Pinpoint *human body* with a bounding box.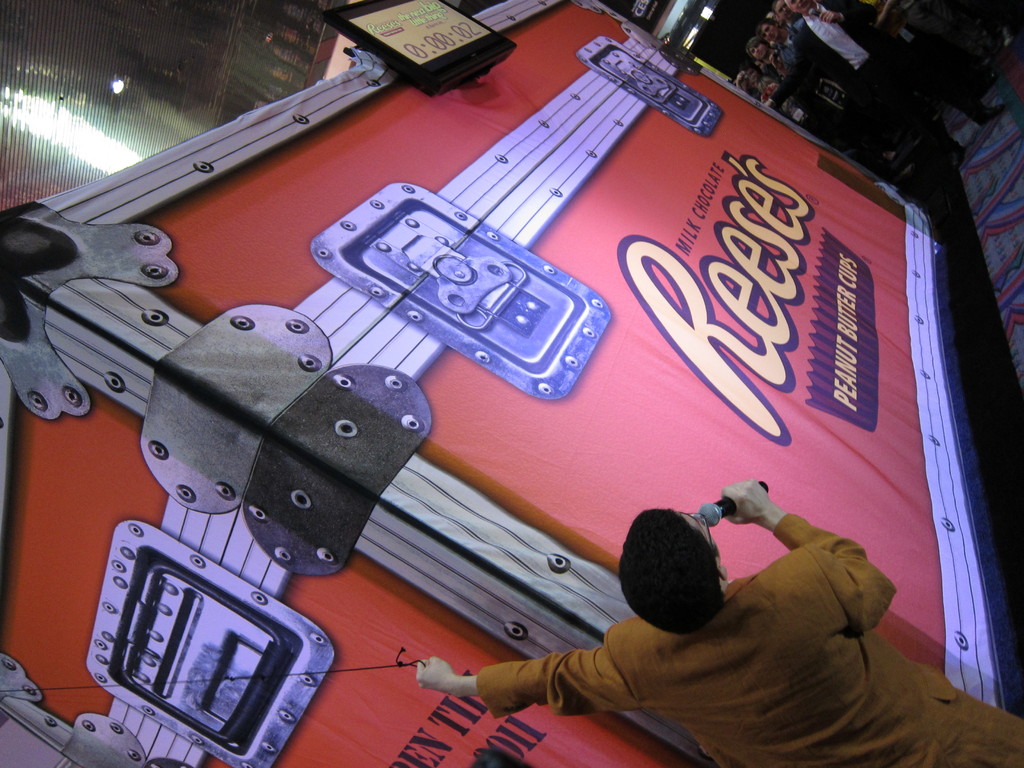
{"left": 799, "top": 0, "right": 1012, "bottom": 170}.
